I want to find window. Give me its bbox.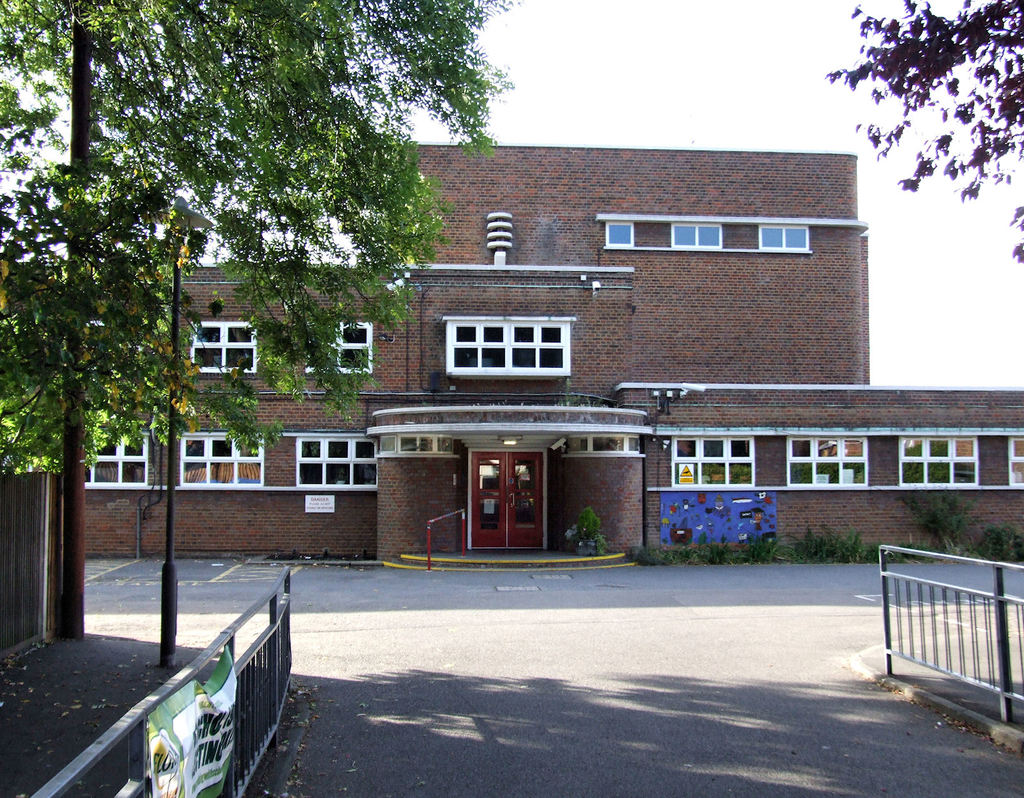
<bbox>900, 436, 978, 487</bbox>.
